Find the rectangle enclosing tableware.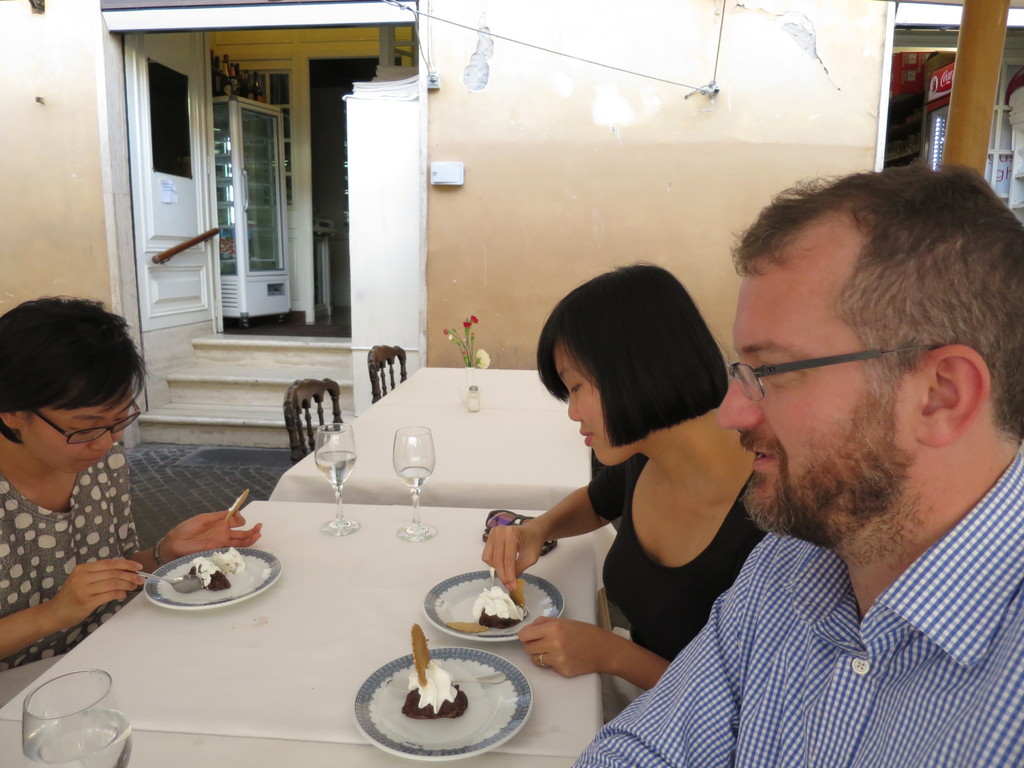
[x1=140, y1=573, x2=202, y2=596].
